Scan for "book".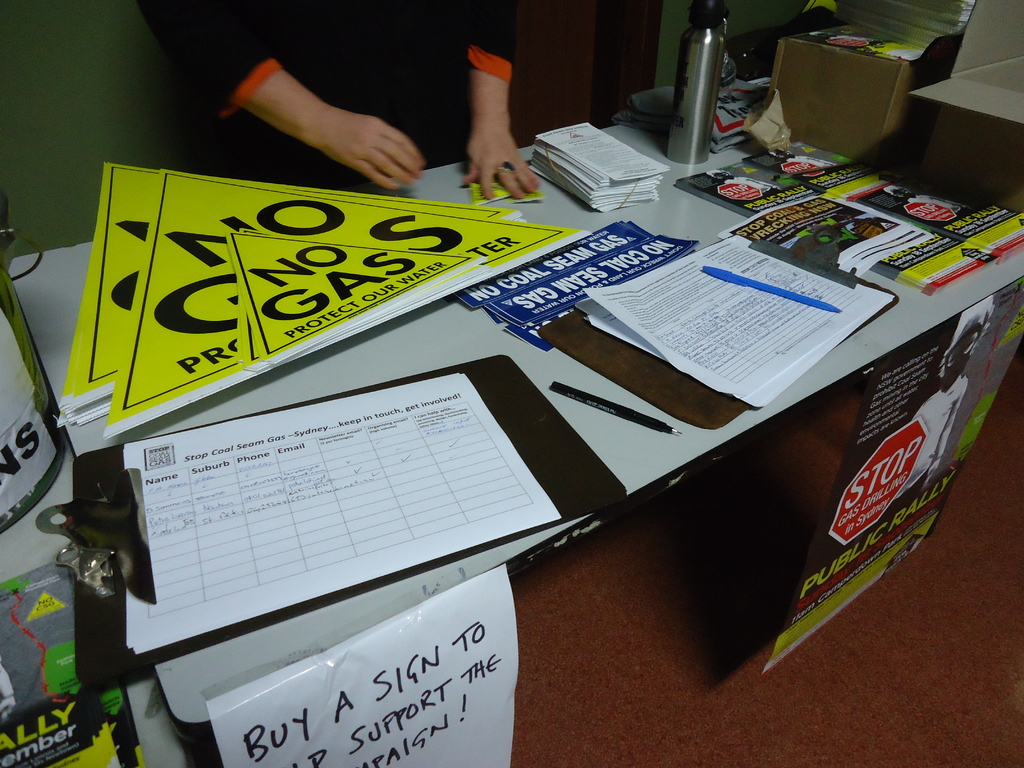
Scan result: (left=675, top=161, right=826, bottom=221).
